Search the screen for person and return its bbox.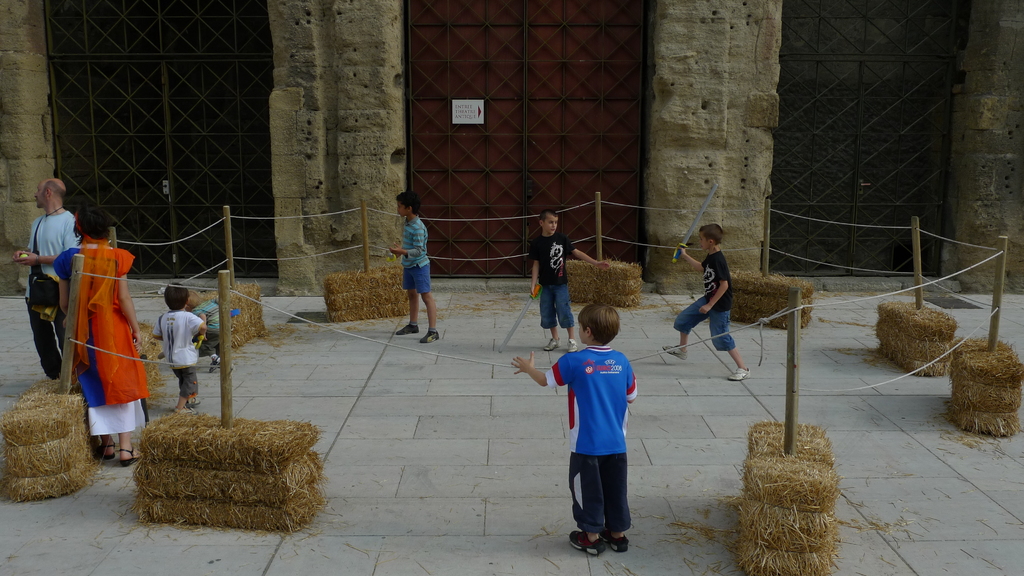
Found: {"x1": 680, "y1": 223, "x2": 748, "y2": 385}.
